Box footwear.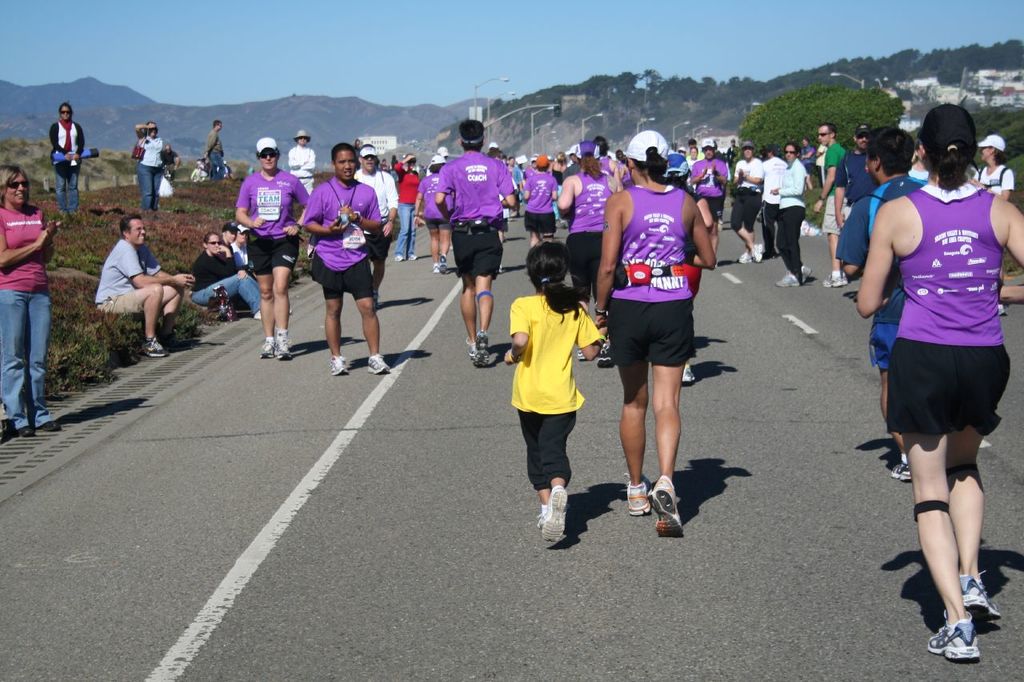
[left=369, top=348, right=394, bottom=373].
